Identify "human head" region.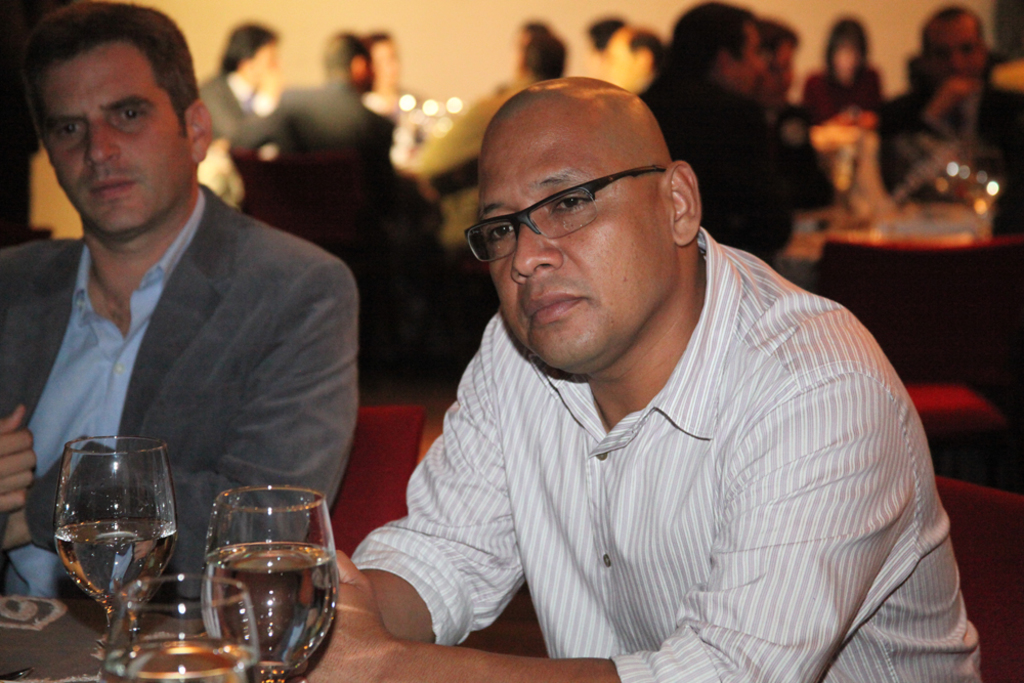
Region: [left=469, top=72, right=705, bottom=373].
